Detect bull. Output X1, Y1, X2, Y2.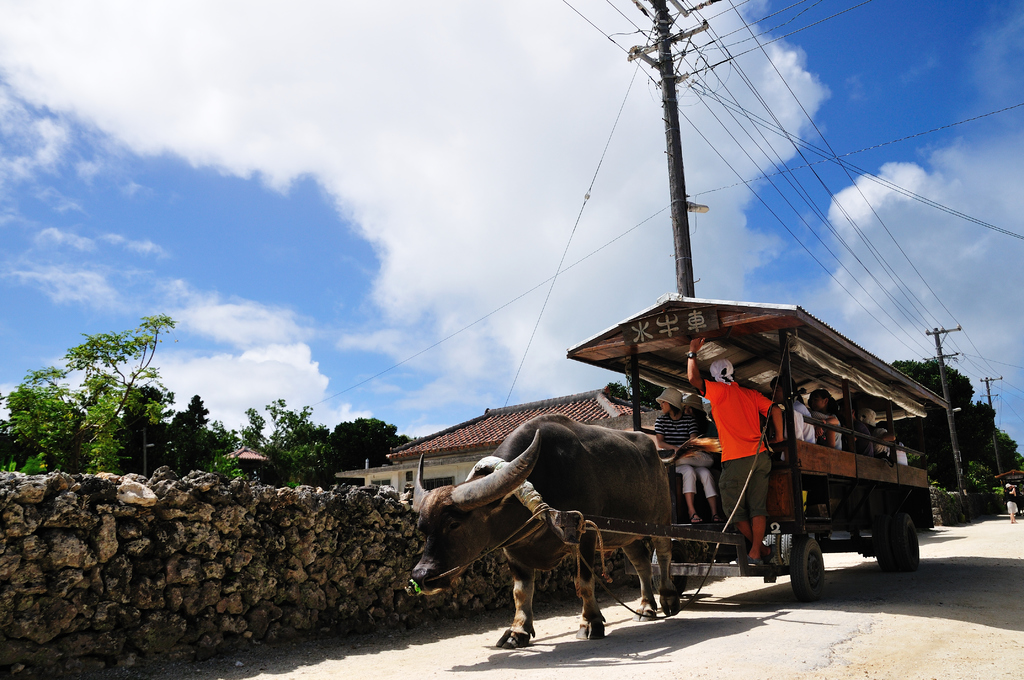
401, 408, 683, 649.
